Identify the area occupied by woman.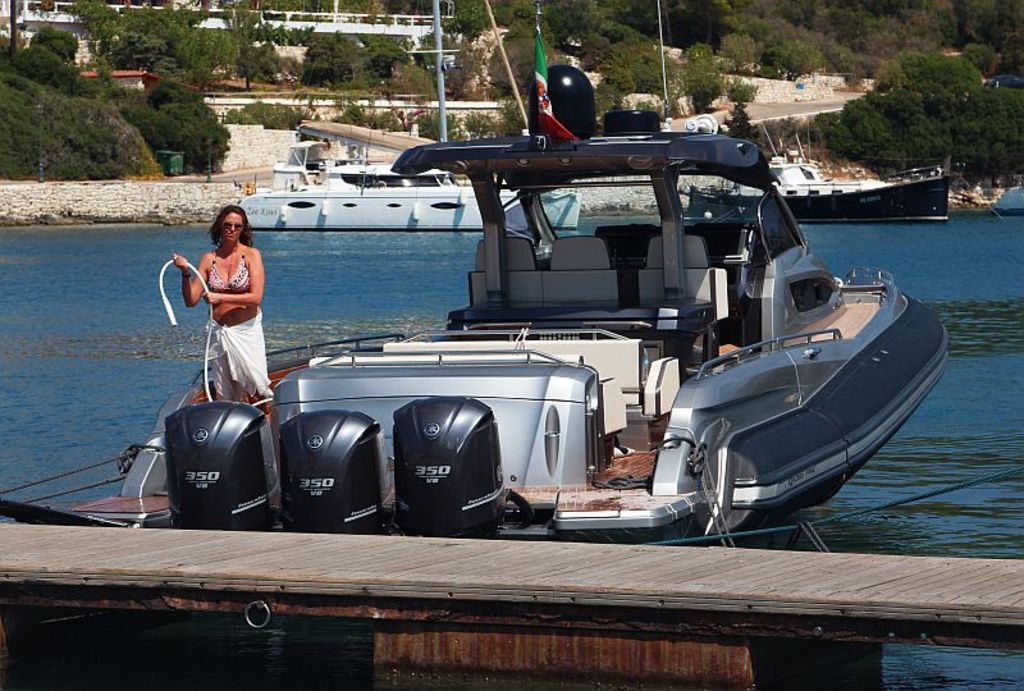
Area: Rect(172, 200, 276, 420).
